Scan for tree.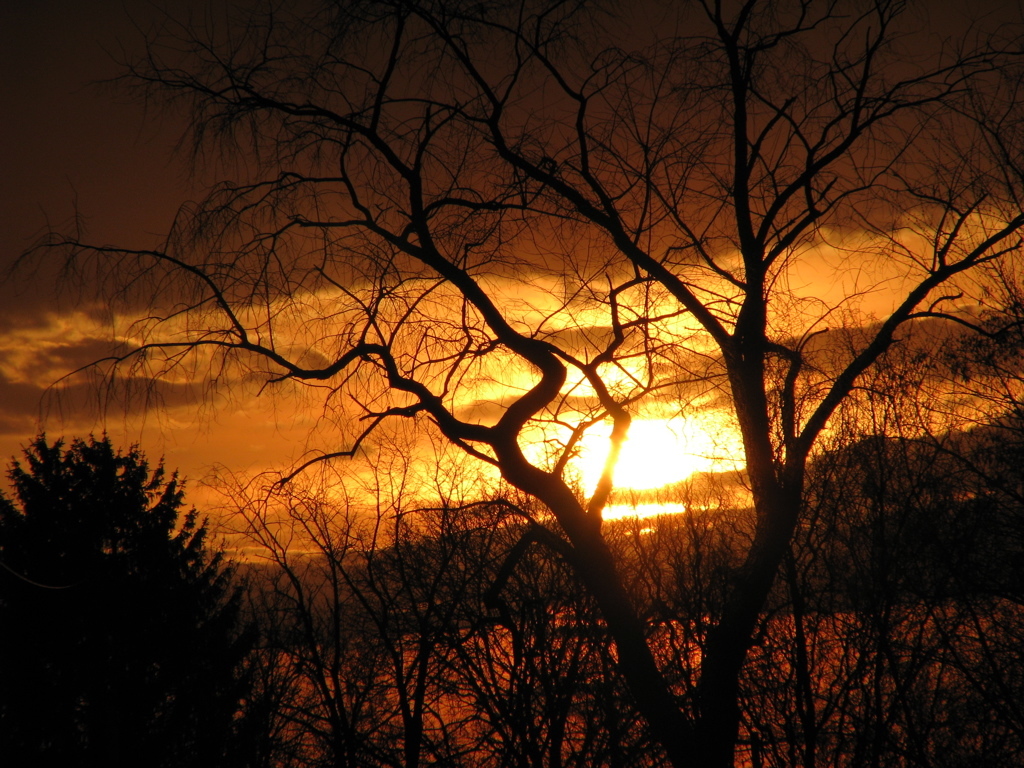
Scan result: 0:427:303:767.
